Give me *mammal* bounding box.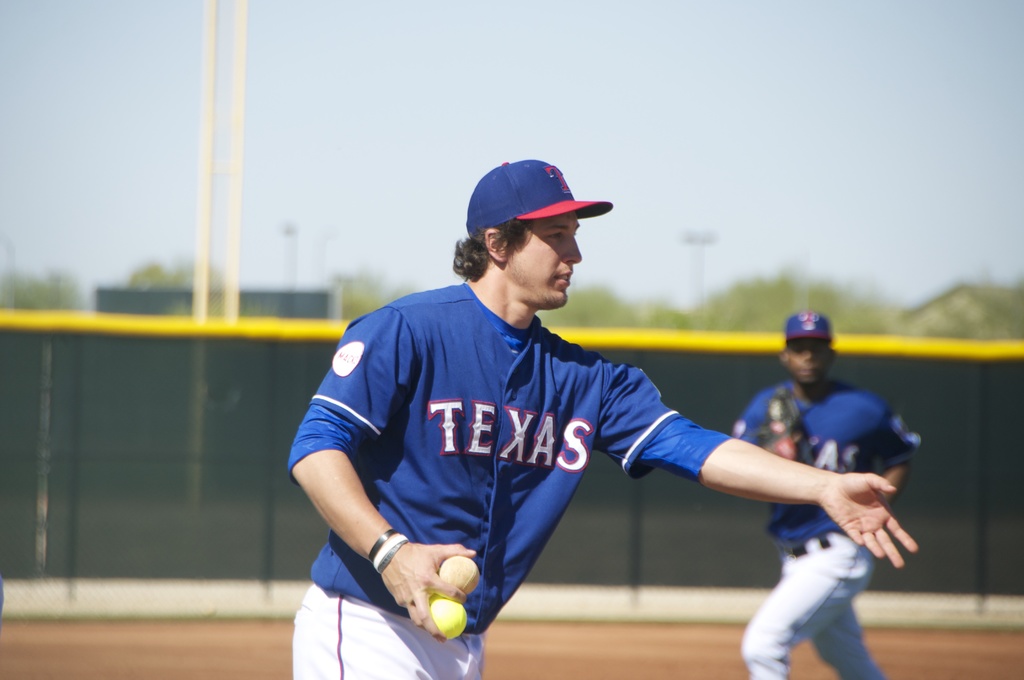
[295,161,918,679].
